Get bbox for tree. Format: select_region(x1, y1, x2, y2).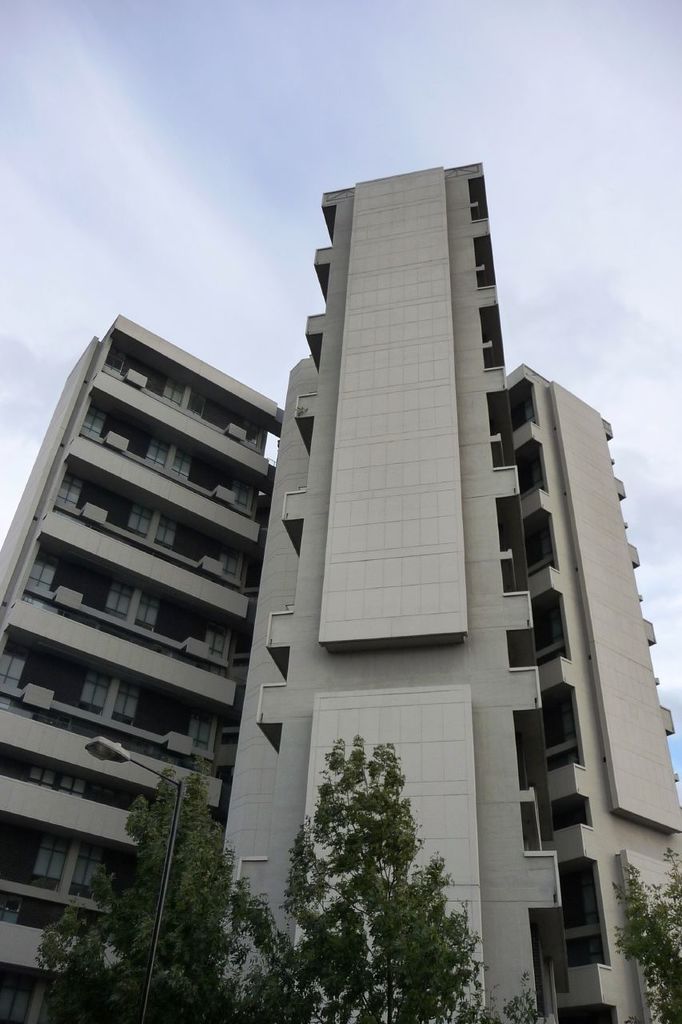
select_region(30, 766, 263, 1023).
